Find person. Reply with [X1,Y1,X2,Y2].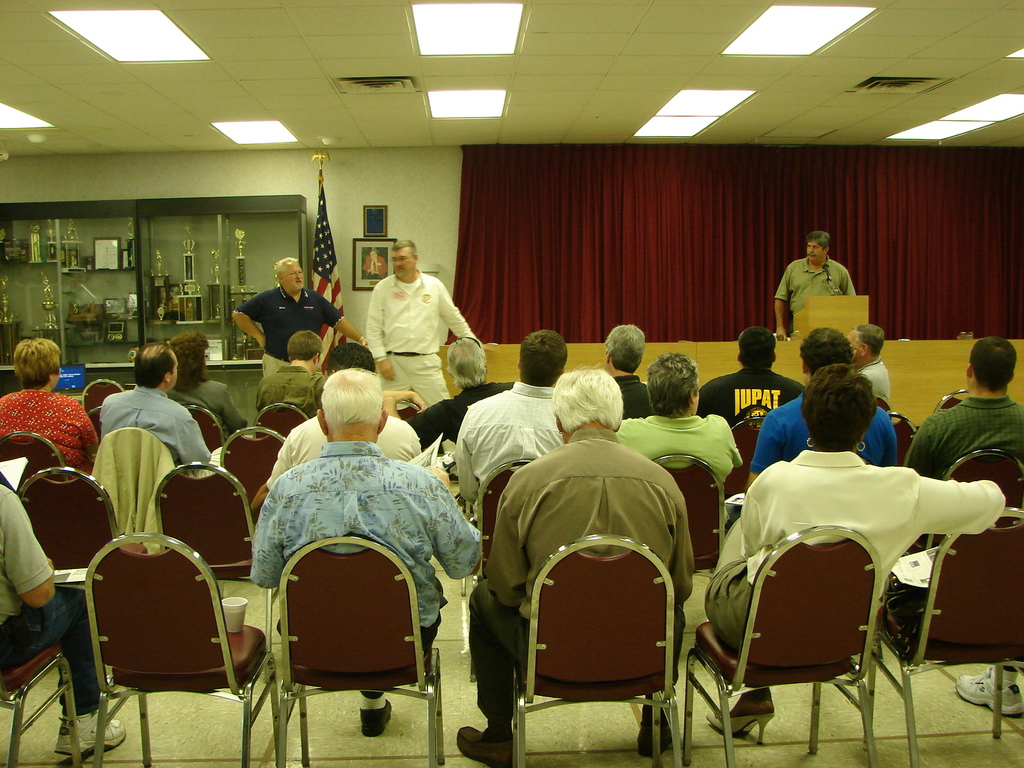
[0,340,100,479].
